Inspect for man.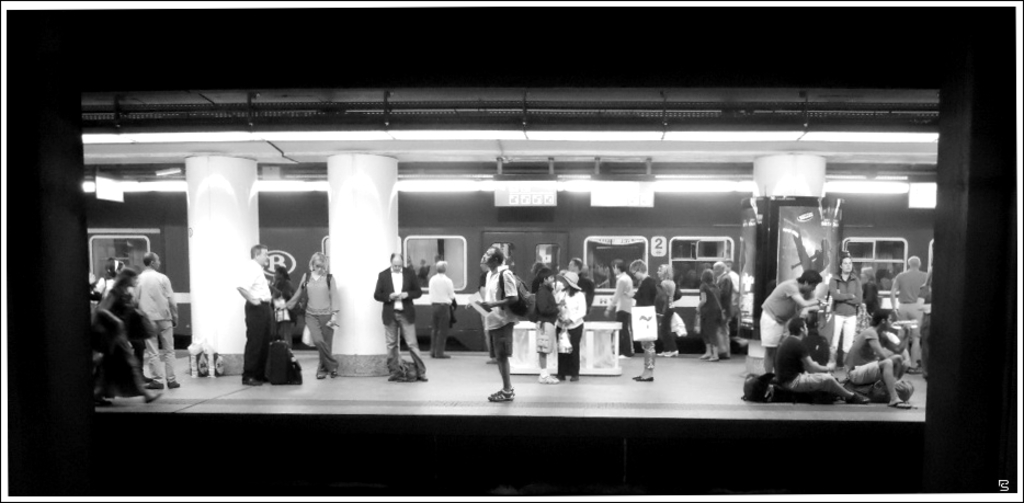
Inspection: region(373, 250, 422, 384).
